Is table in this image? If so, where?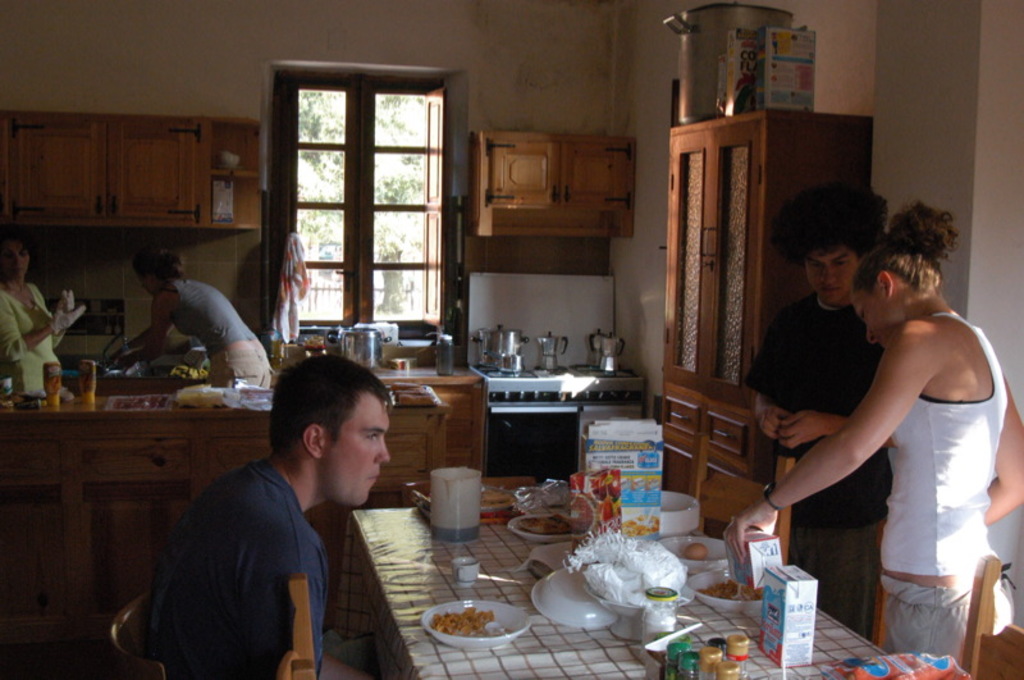
Yes, at x1=342 y1=484 x2=933 y2=679.
